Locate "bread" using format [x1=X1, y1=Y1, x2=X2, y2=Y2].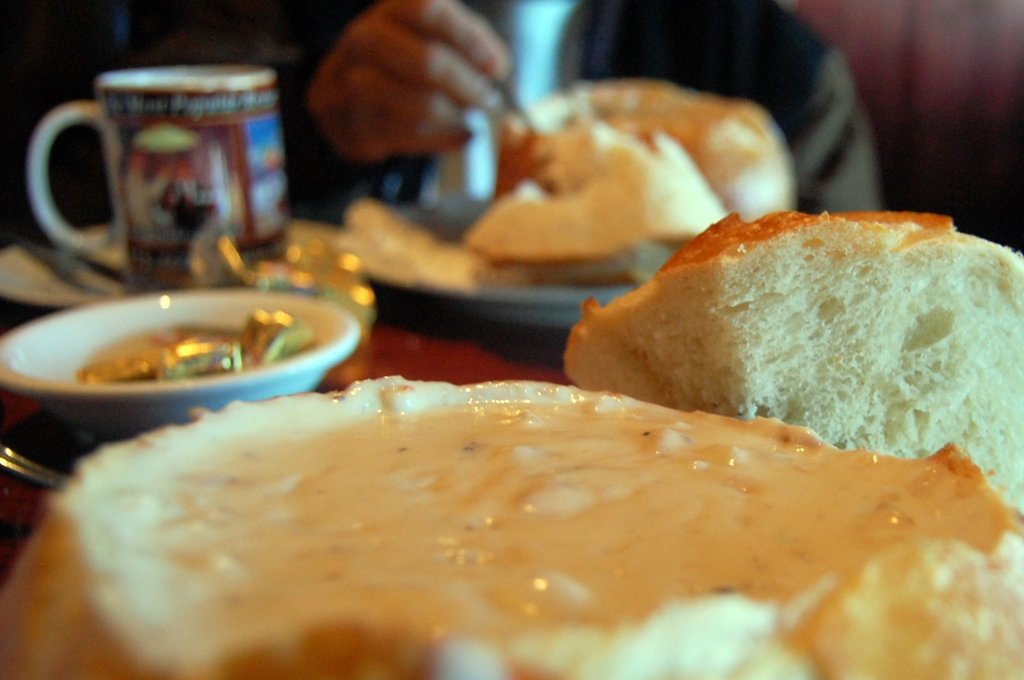
[x1=561, y1=208, x2=1023, y2=510].
